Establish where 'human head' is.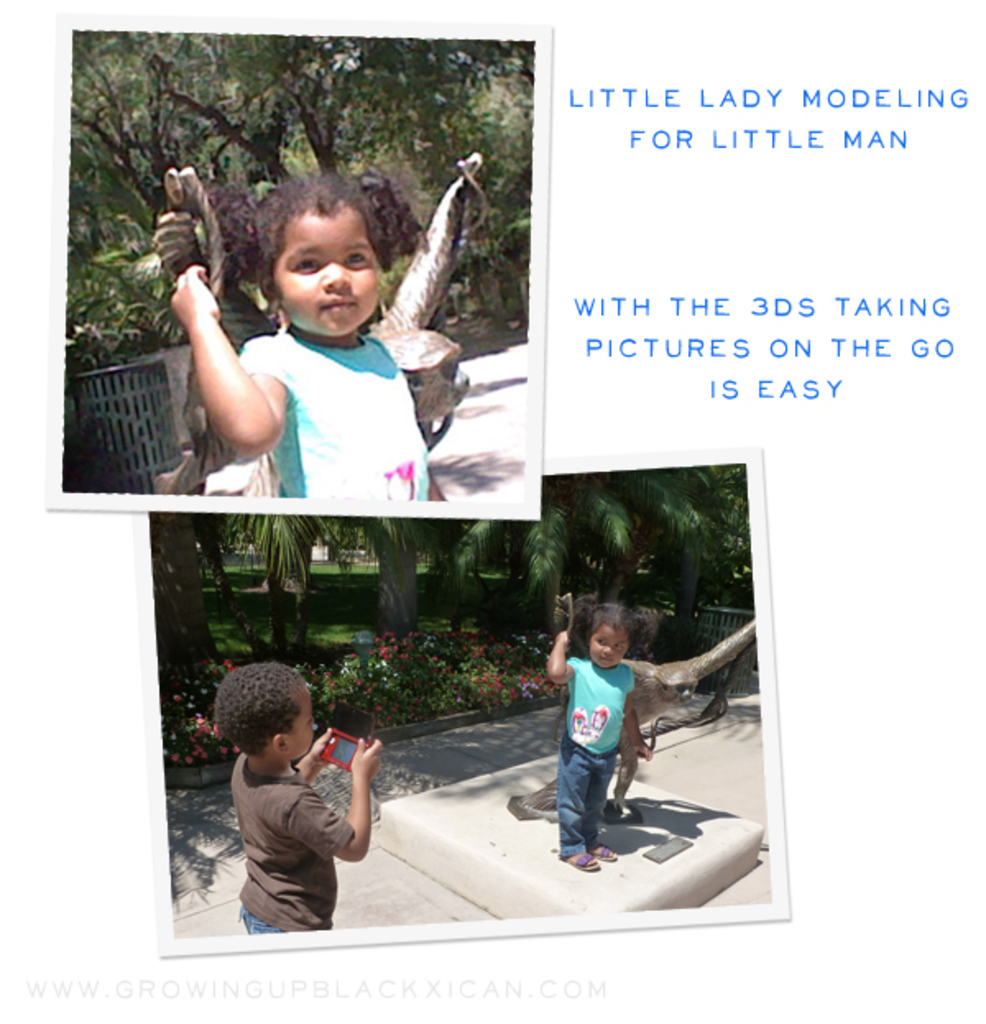
Established at [230,150,403,321].
